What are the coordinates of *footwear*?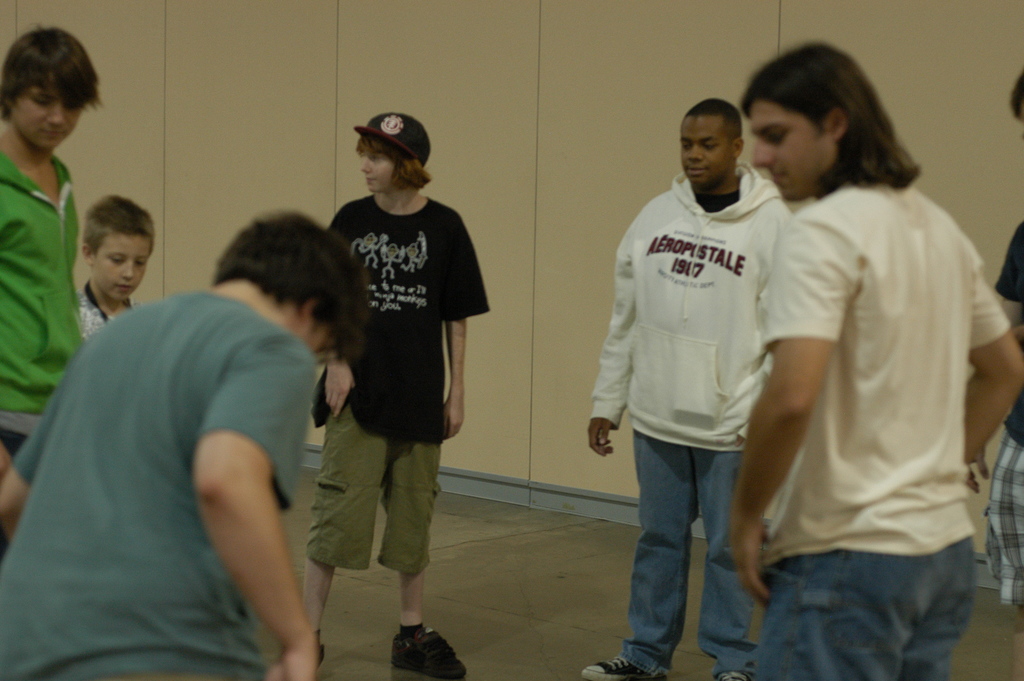
x1=714 y1=668 x2=753 y2=680.
